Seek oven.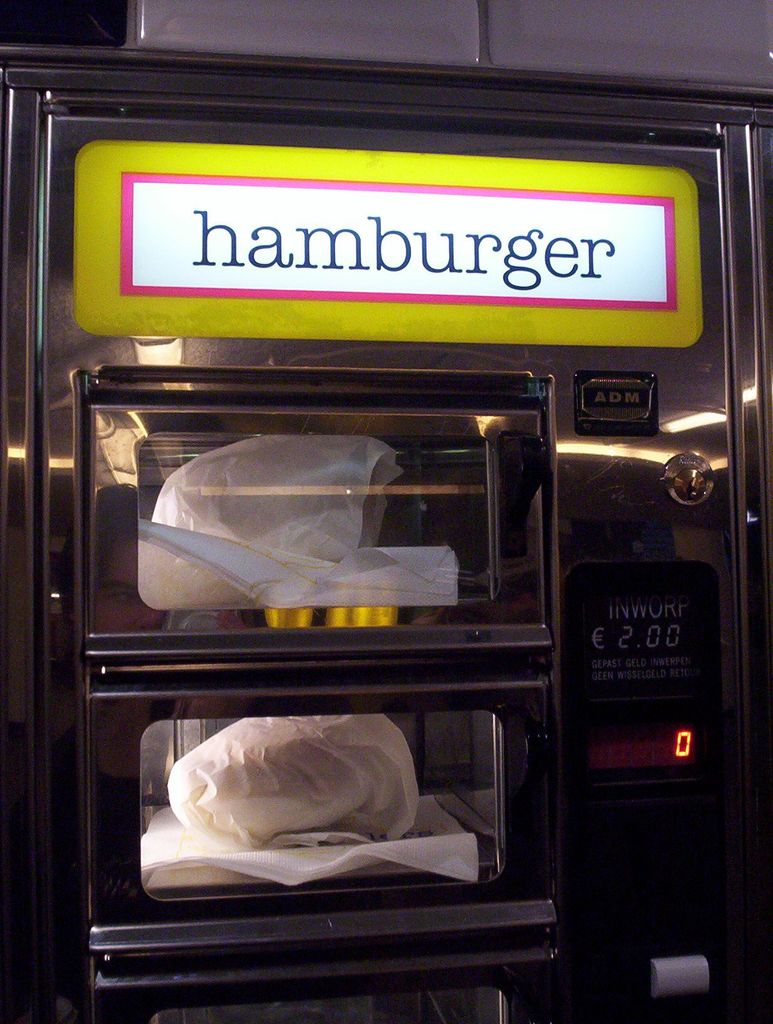
0, 41, 772, 1023.
